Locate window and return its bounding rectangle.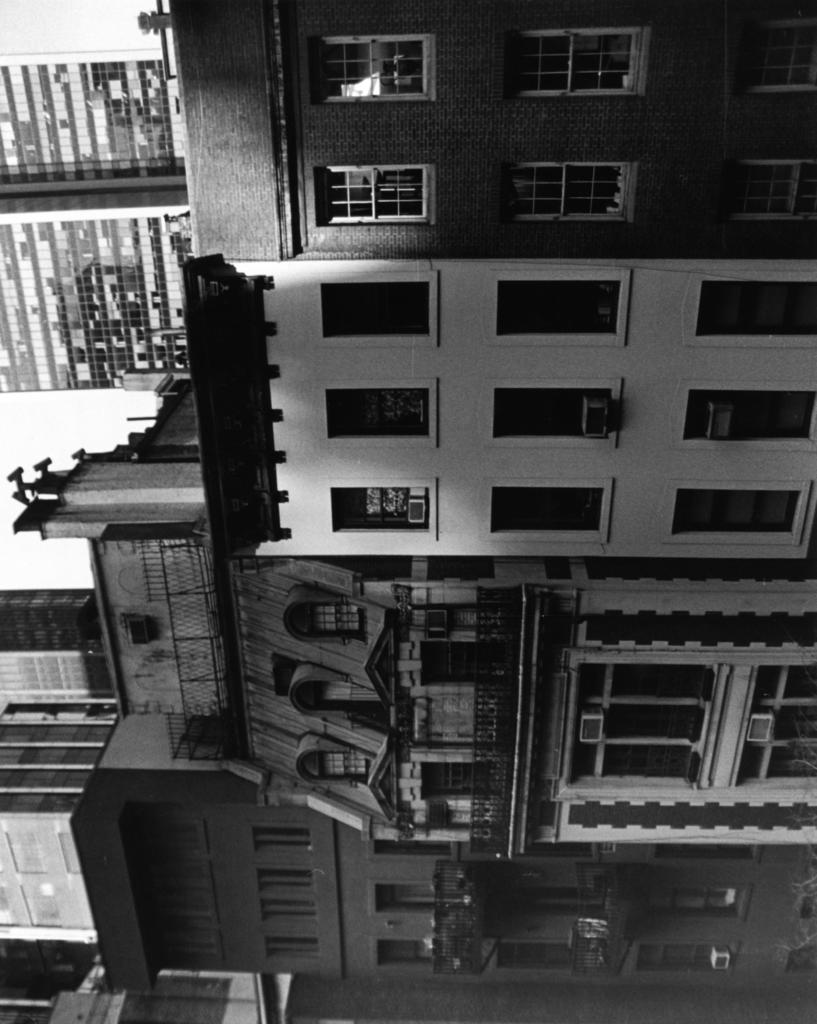
detection(329, 485, 425, 538).
